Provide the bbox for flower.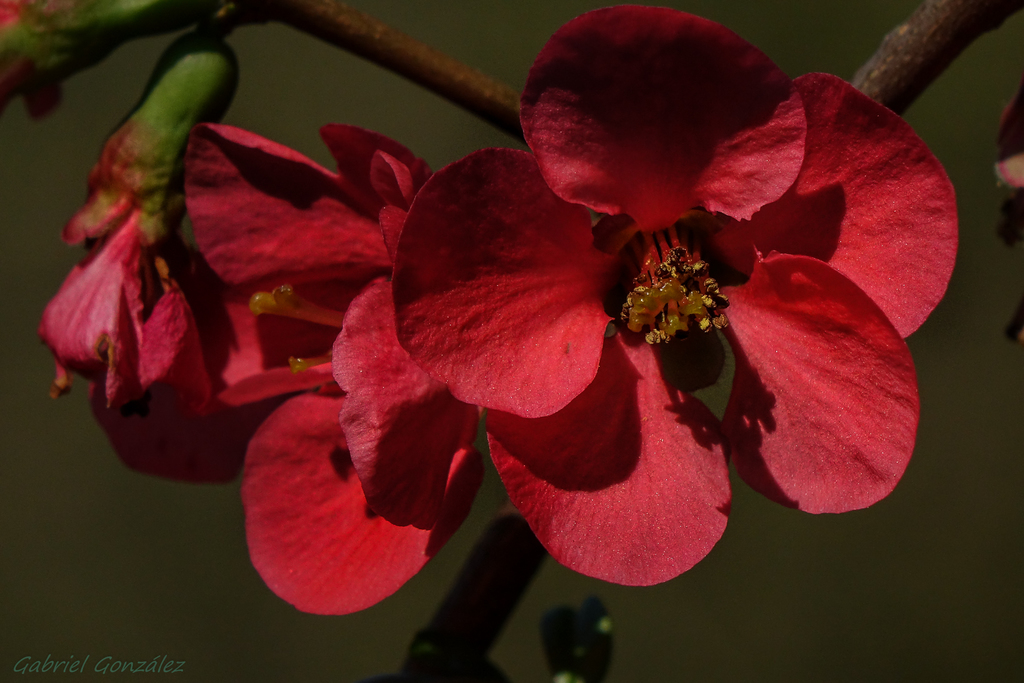
208, 31, 948, 614.
